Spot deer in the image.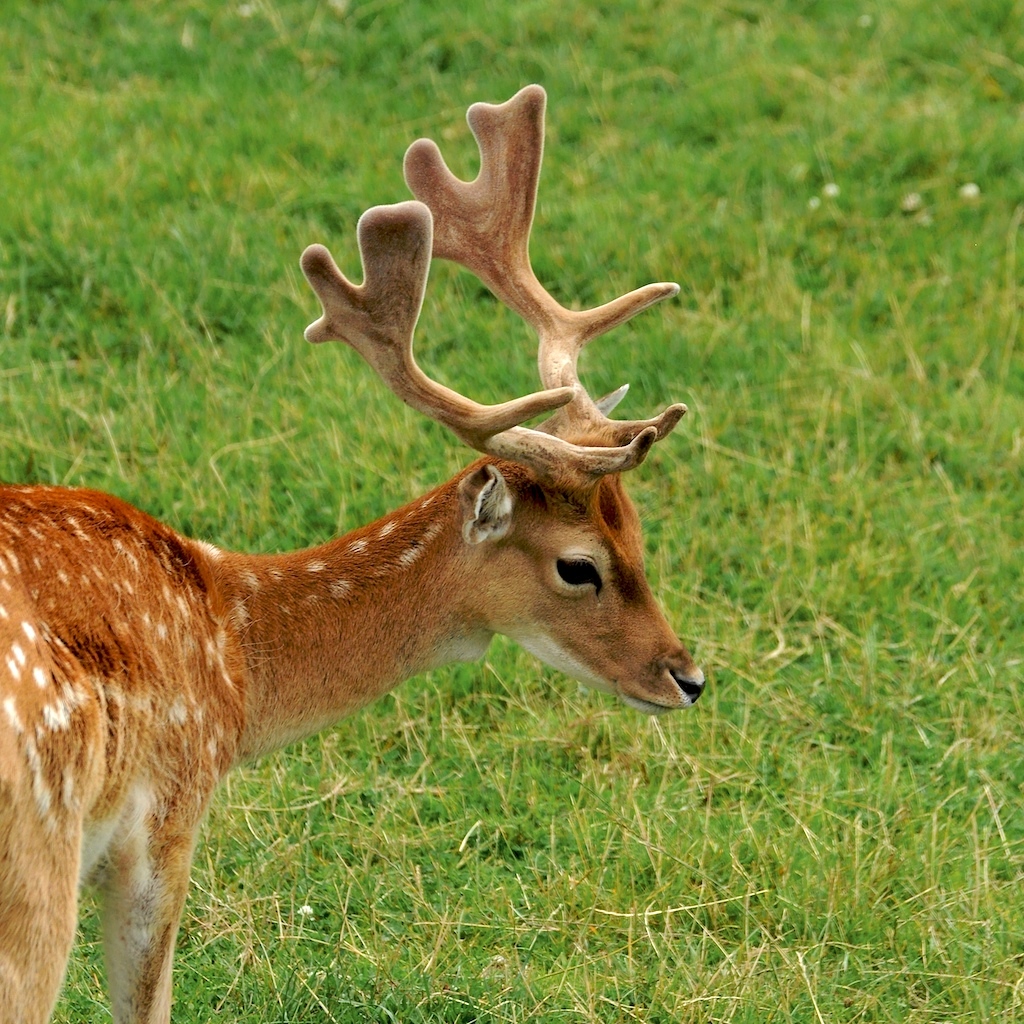
deer found at {"left": 0, "top": 82, "right": 695, "bottom": 1023}.
